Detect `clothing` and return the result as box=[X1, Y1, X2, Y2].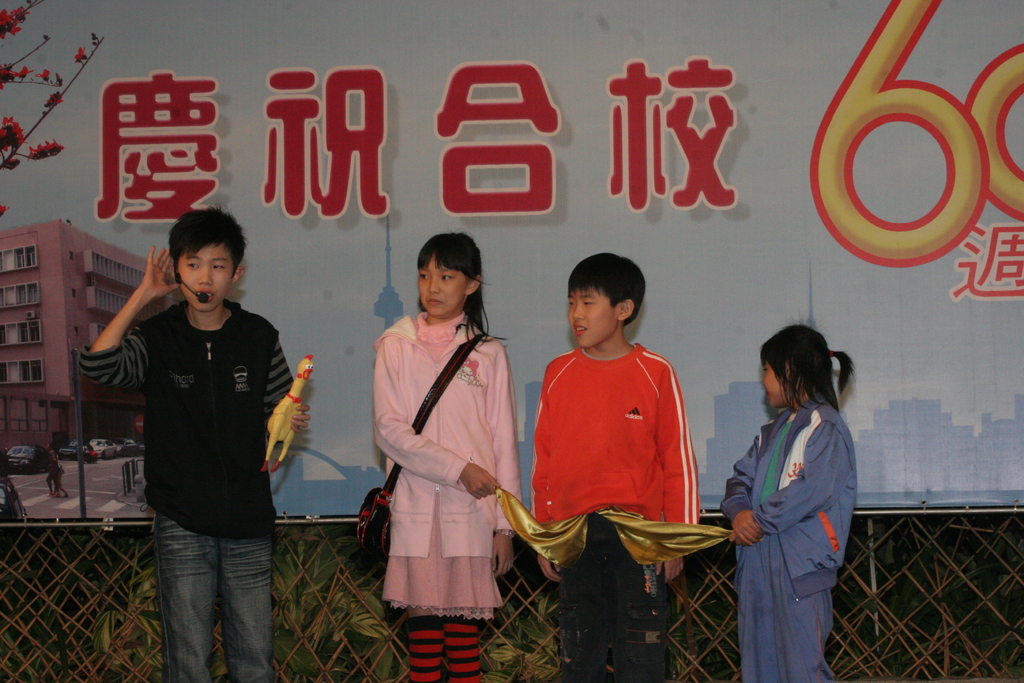
box=[77, 293, 291, 682].
